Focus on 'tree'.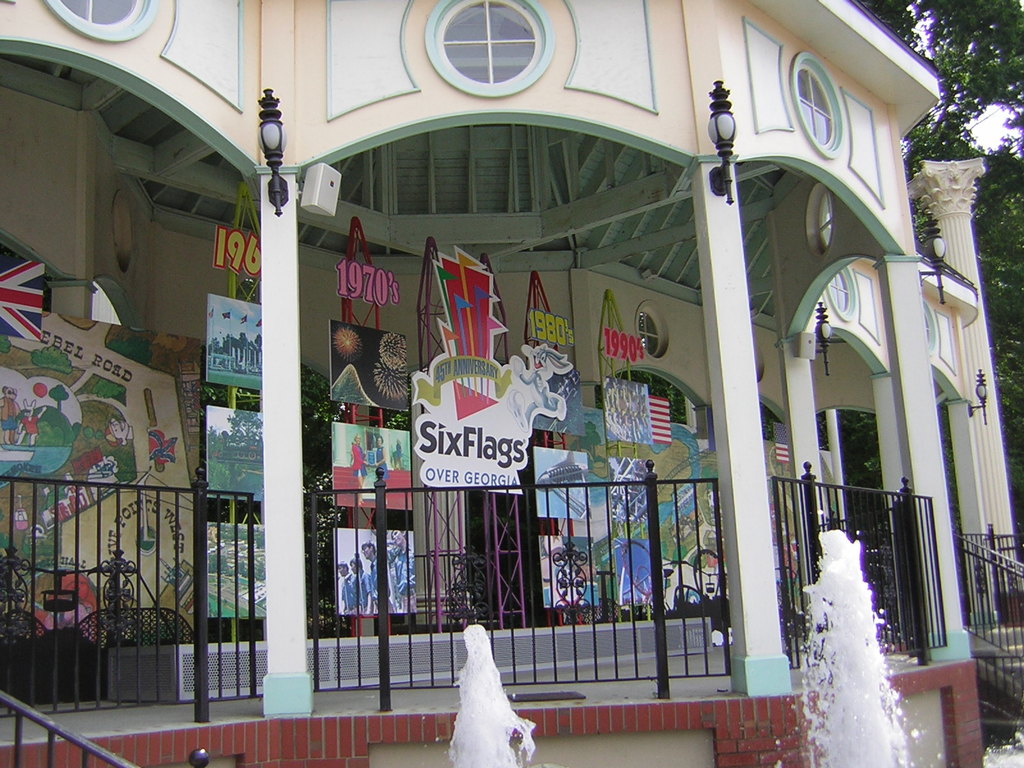
Focused at 857, 0, 1023, 538.
